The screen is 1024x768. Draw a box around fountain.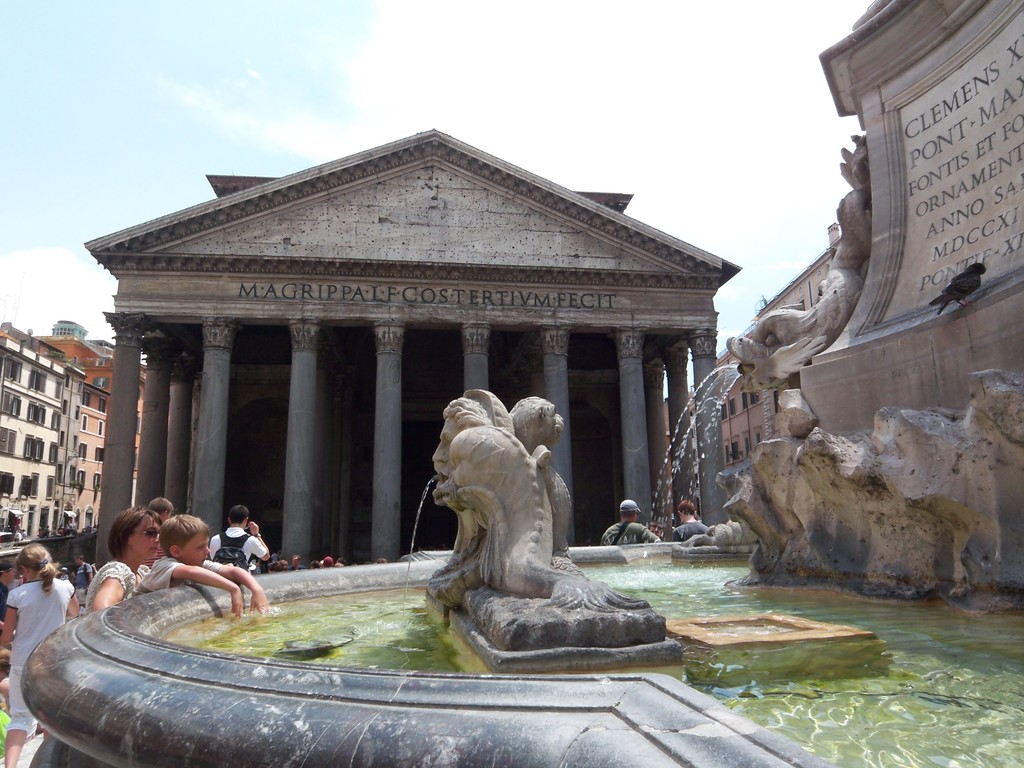
<region>6, 126, 968, 742</region>.
